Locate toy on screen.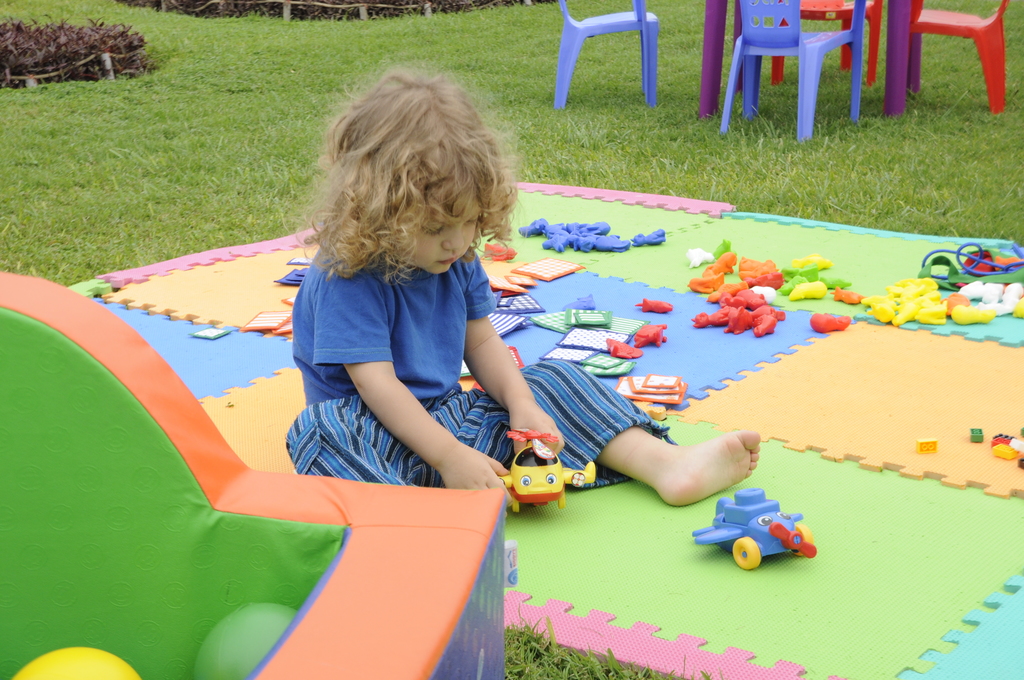
On screen at 696/302/730/328.
